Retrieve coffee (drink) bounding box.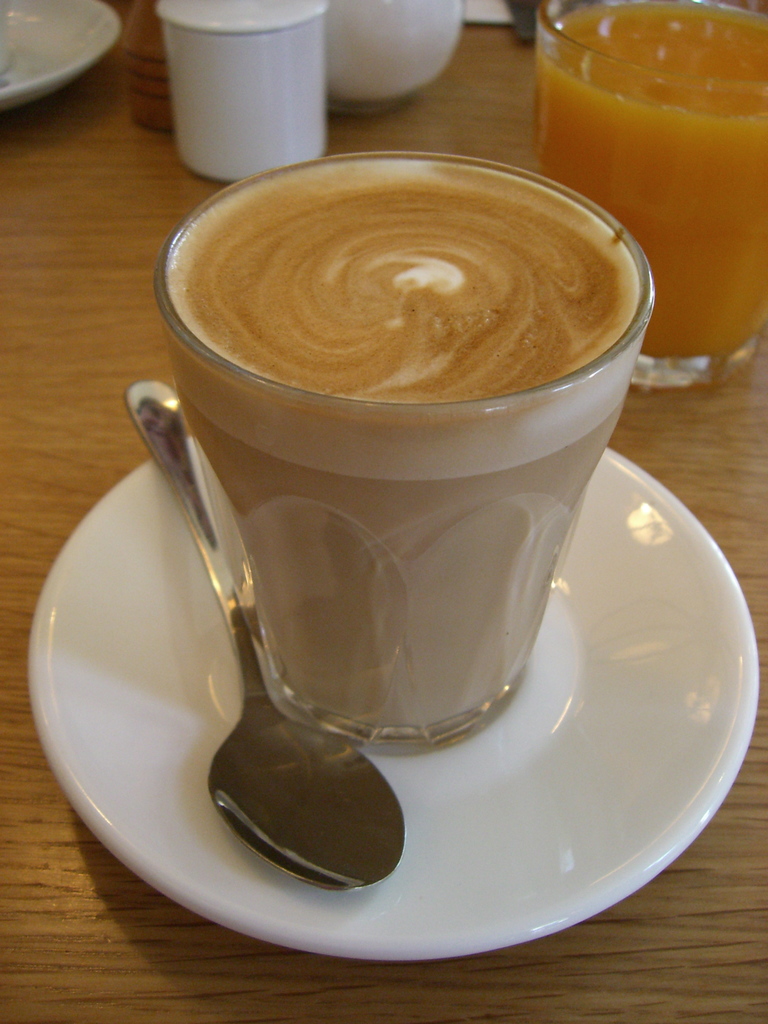
Bounding box: 161 155 646 750.
